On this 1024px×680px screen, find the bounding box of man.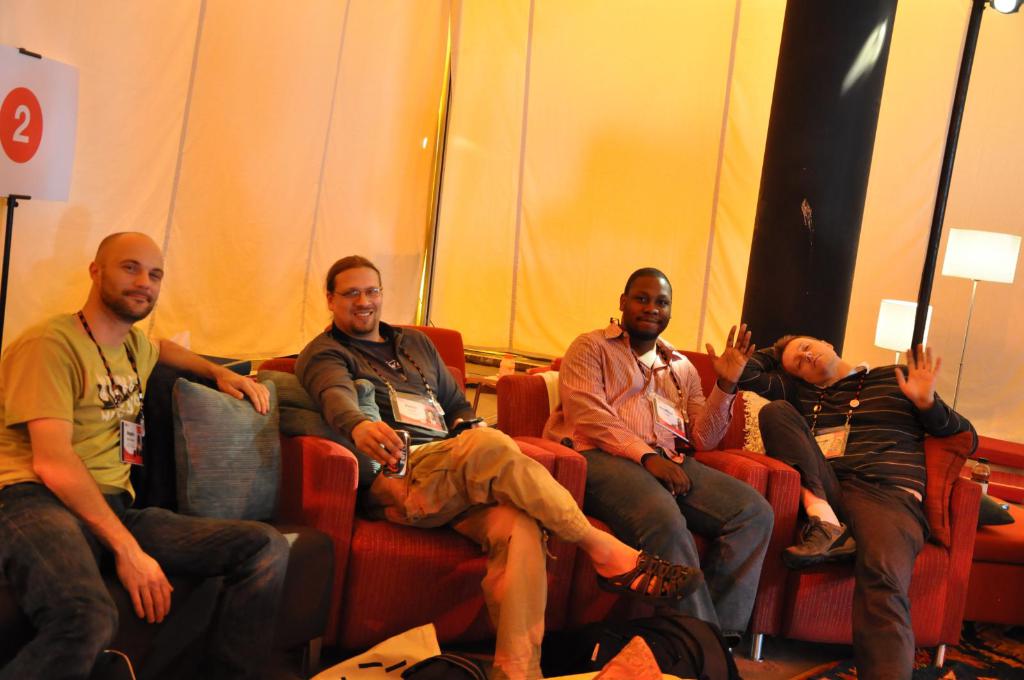
Bounding box: [left=298, top=253, right=703, bottom=679].
